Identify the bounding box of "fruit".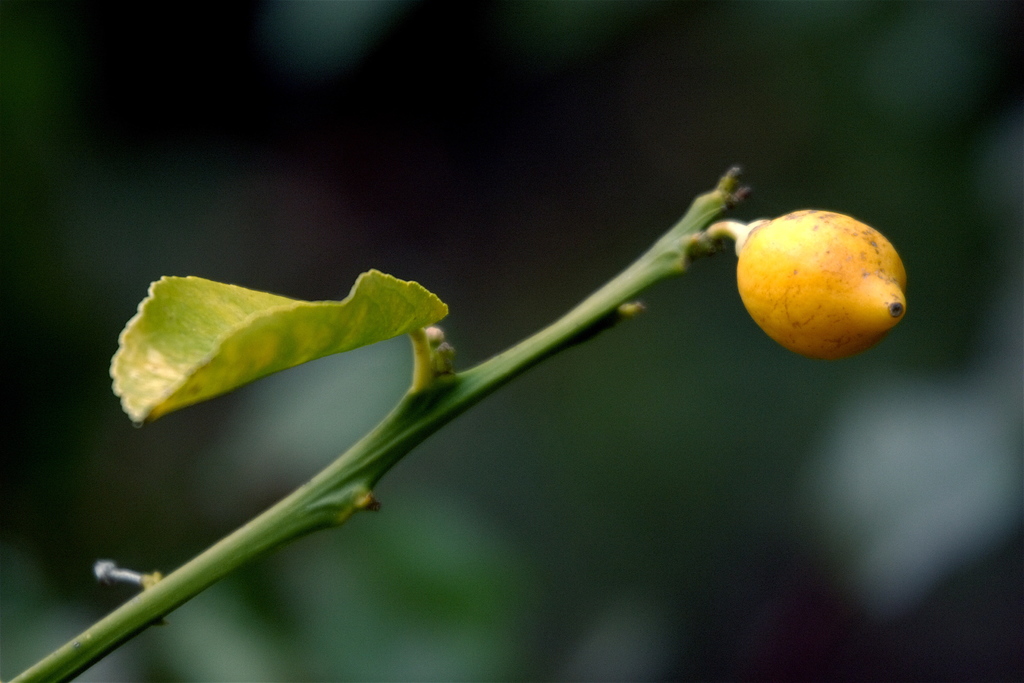
733 208 916 366.
